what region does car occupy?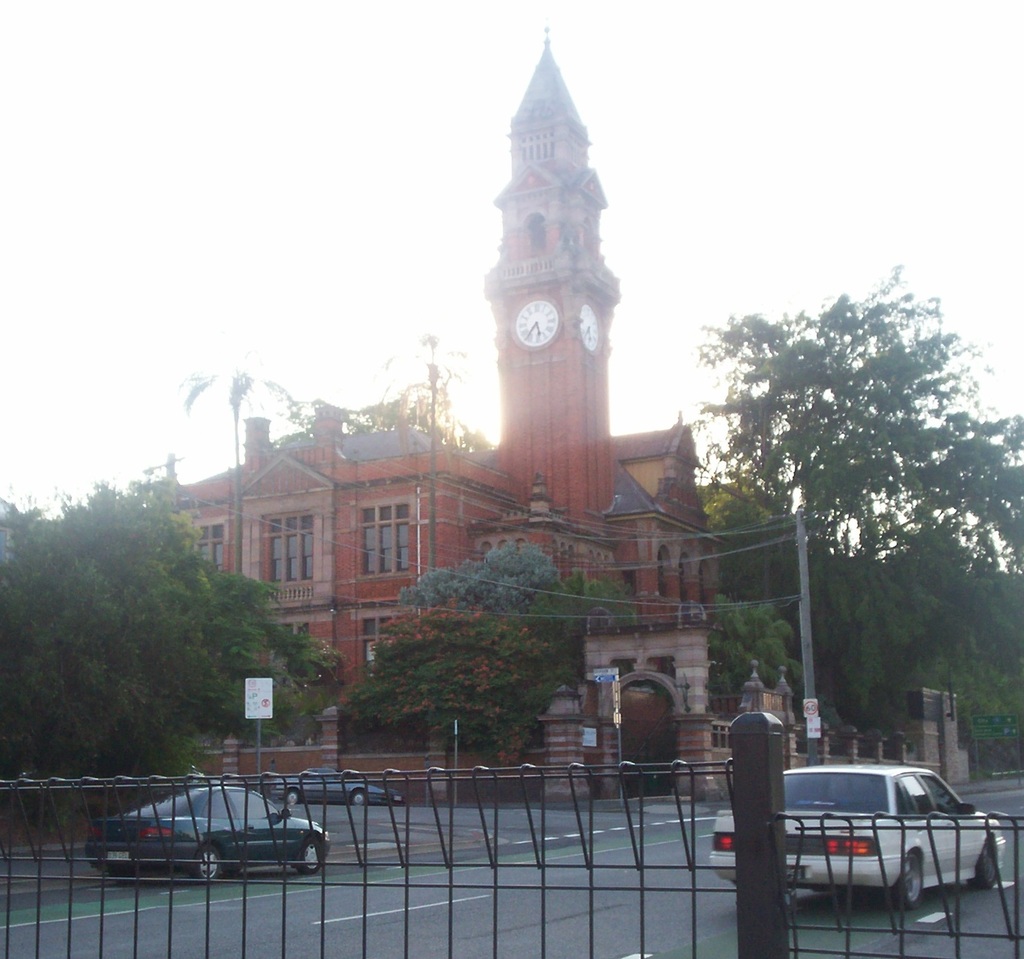
rect(82, 783, 332, 876).
